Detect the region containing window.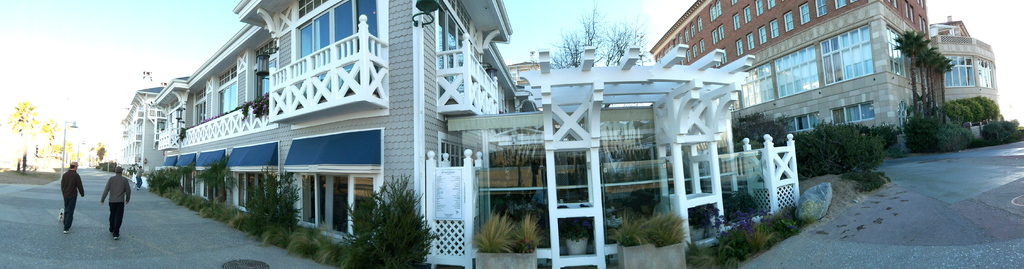
locate(299, 0, 325, 19).
